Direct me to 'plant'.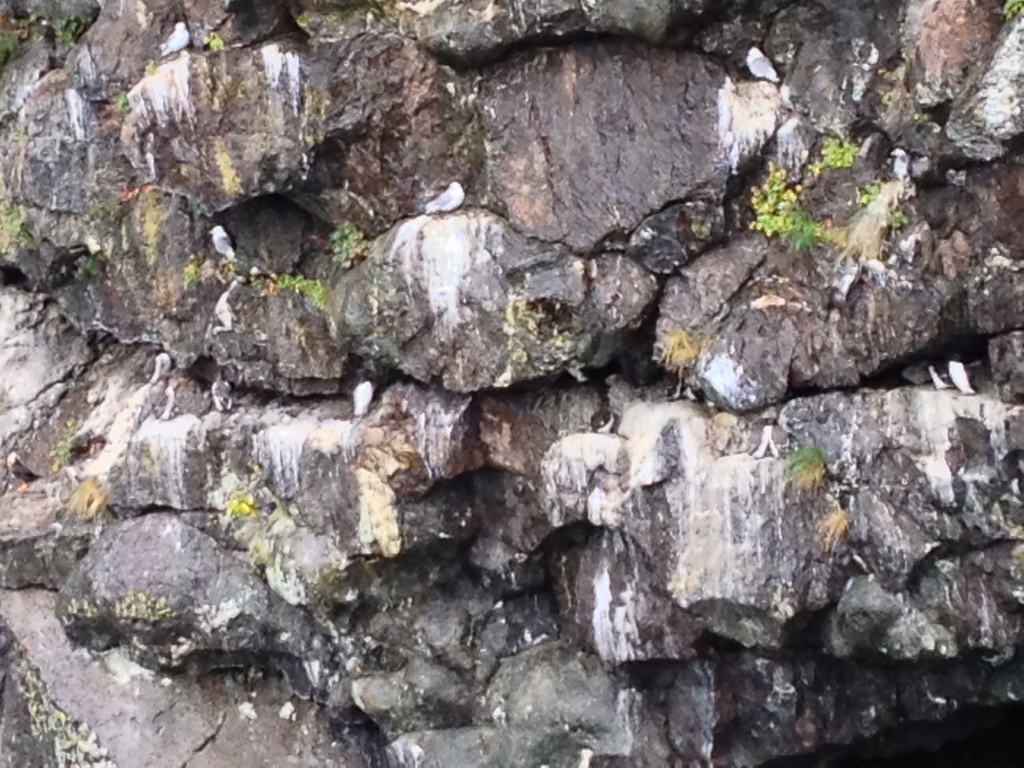
Direction: pyautogui.locateOnScreen(809, 141, 862, 172).
